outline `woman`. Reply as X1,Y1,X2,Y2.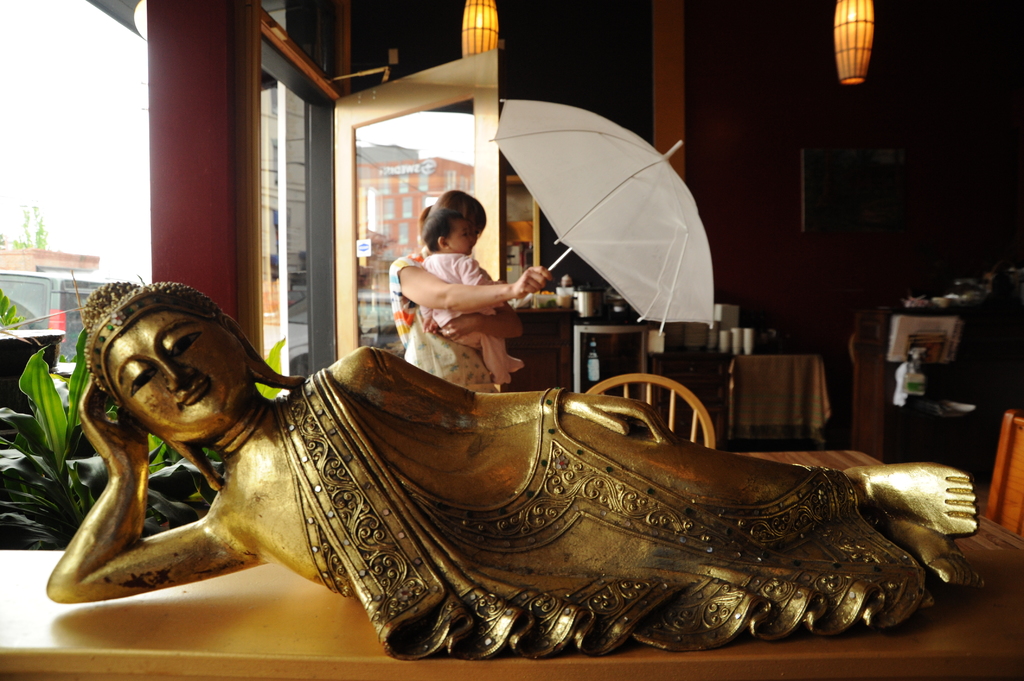
394,187,568,399.
